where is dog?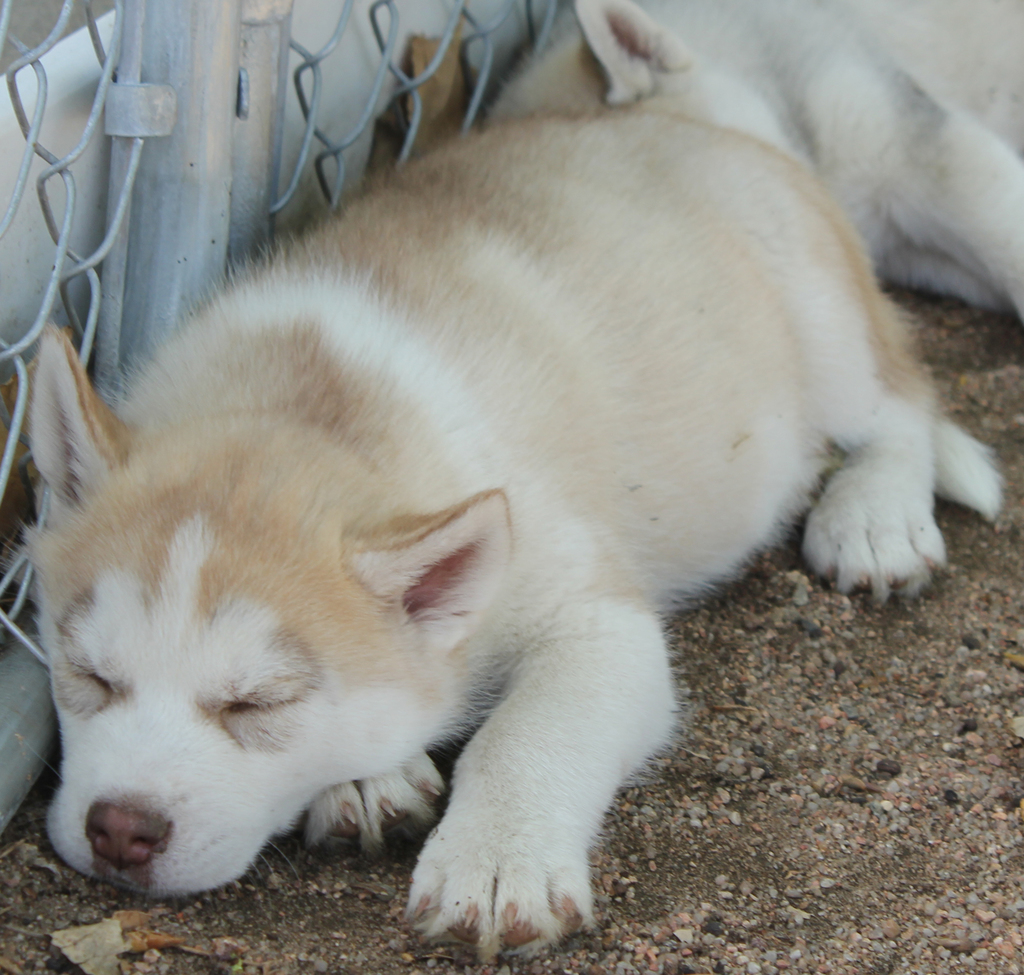
crop(0, 117, 1000, 974).
